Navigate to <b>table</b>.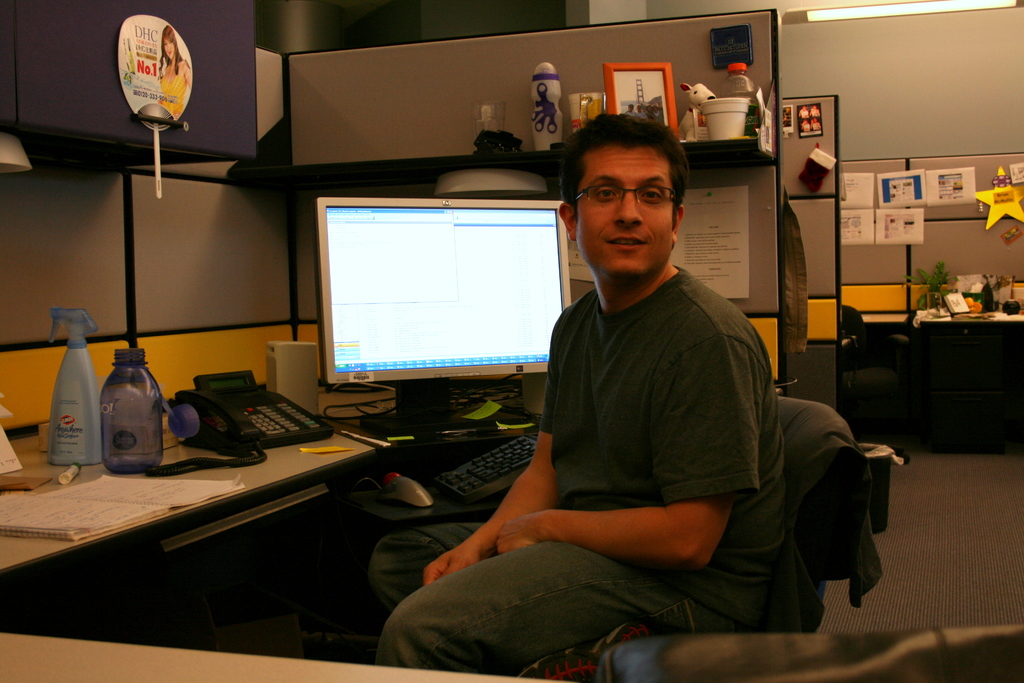
Navigation target: 0/384/516/638.
